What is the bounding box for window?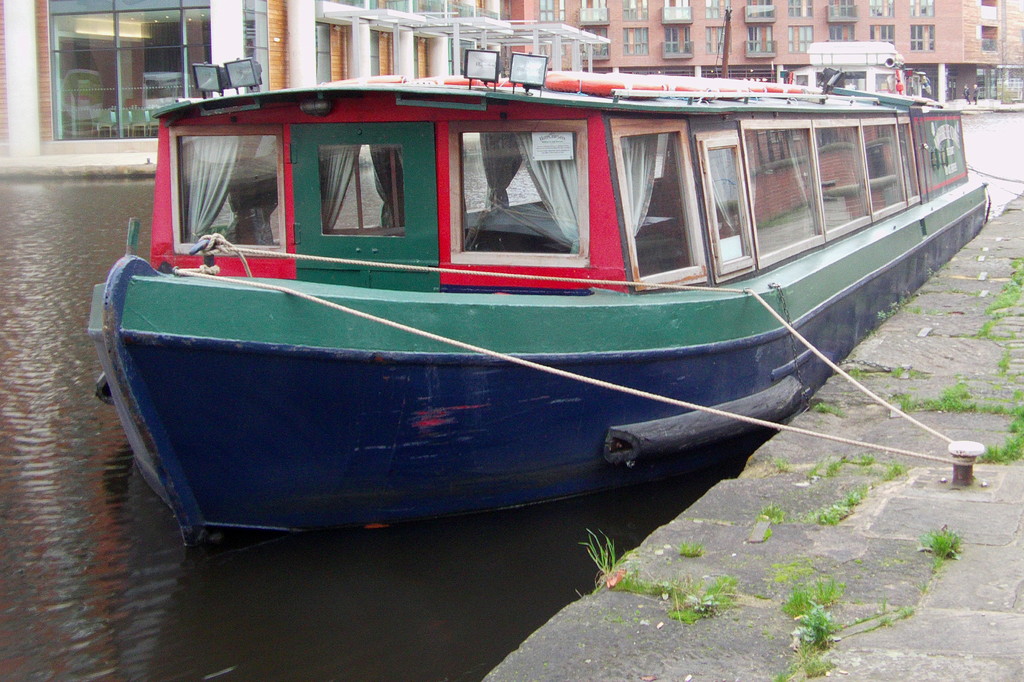
detection(444, 135, 577, 269).
